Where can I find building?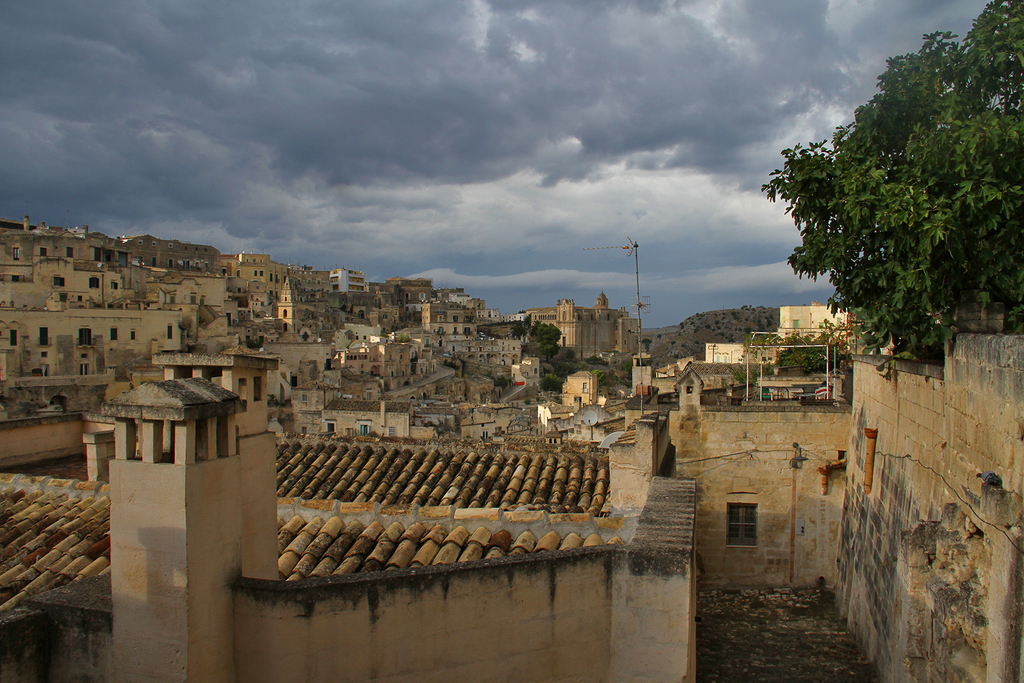
You can find it at rect(527, 288, 643, 358).
